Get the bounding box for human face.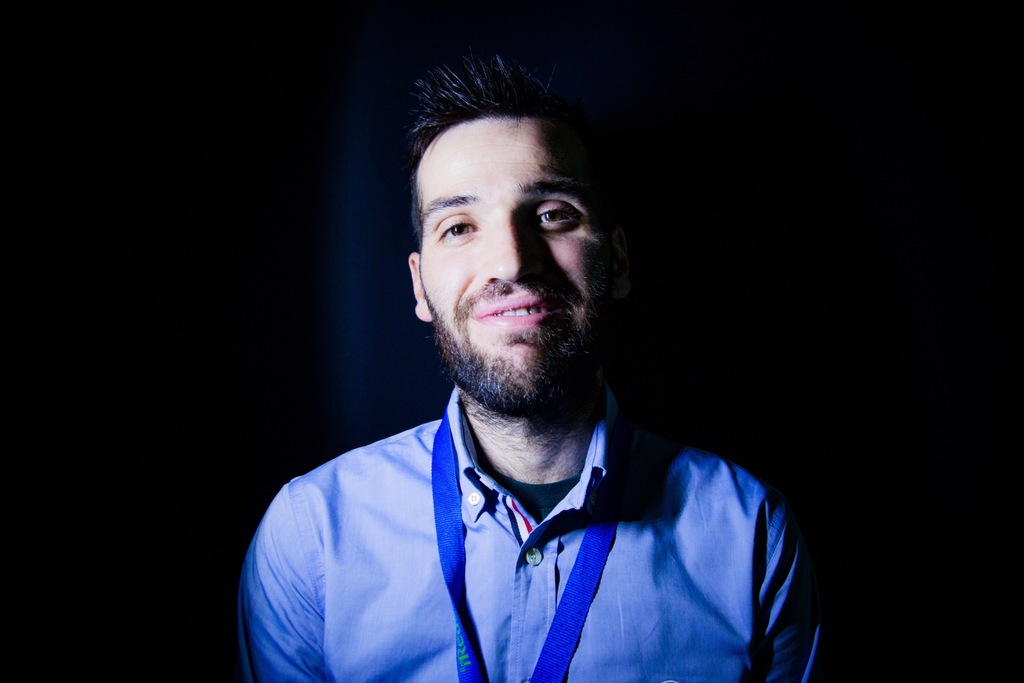
<box>419,115,618,411</box>.
